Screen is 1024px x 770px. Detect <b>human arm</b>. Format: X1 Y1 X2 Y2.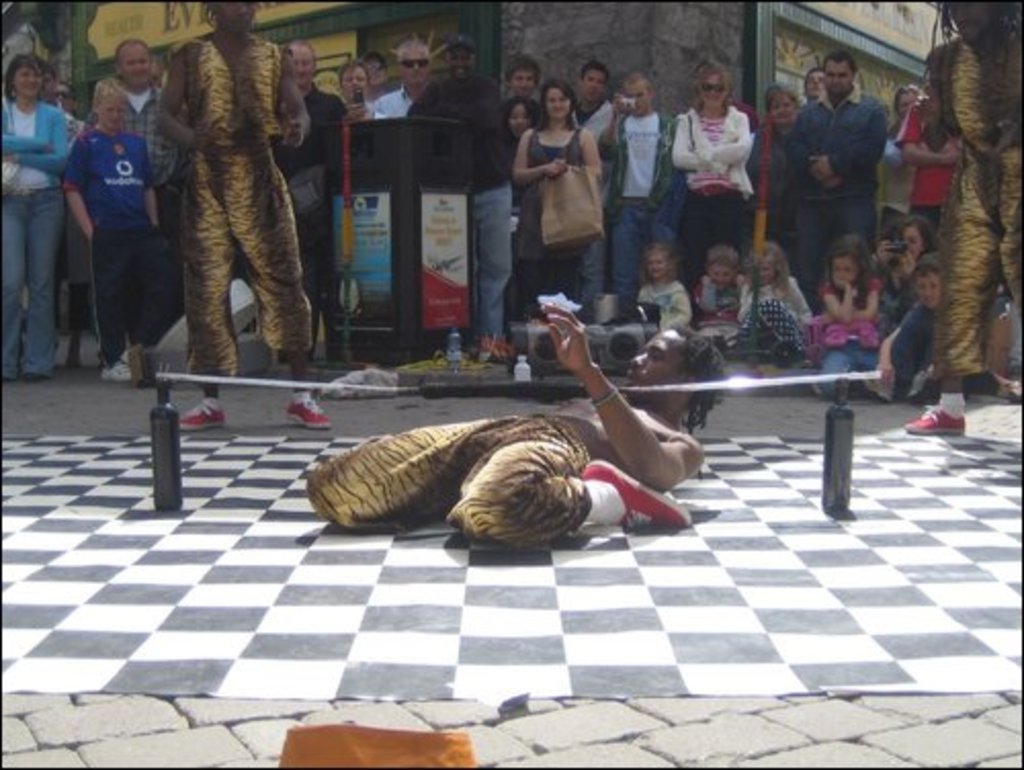
6 106 82 178.
